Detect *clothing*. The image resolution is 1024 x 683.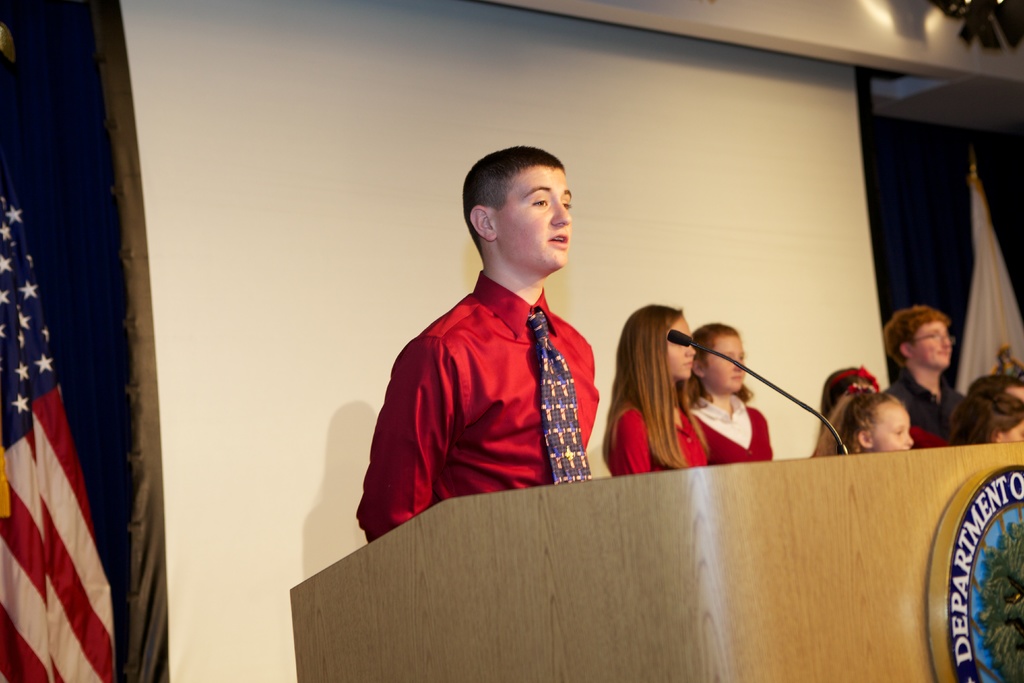
(x1=689, y1=399, x2=778, y2=474).
